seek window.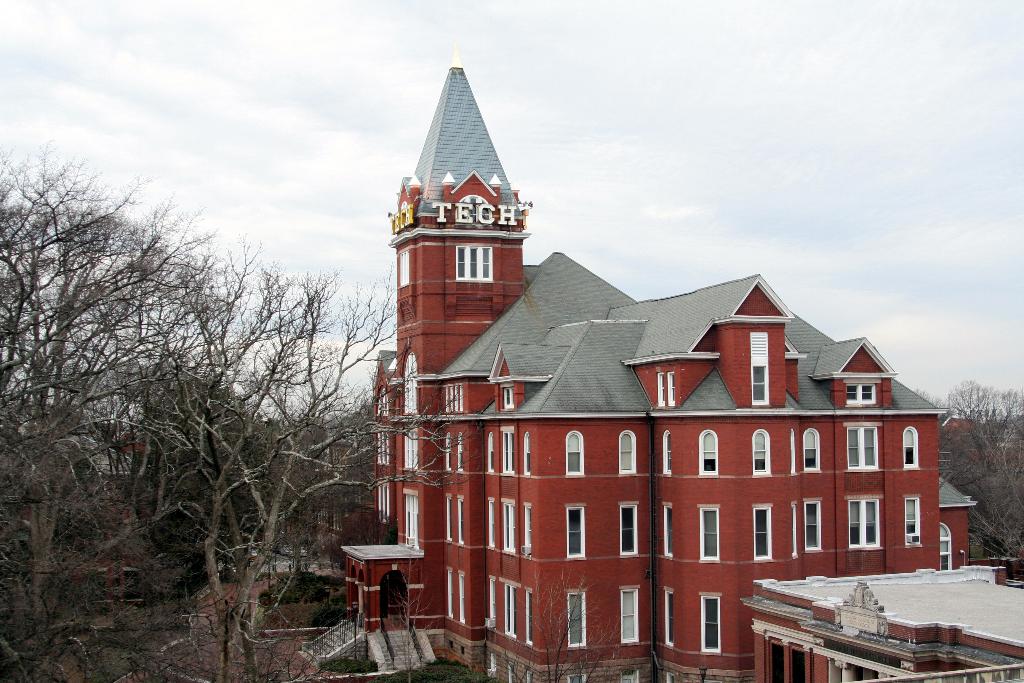
754,426,771,476.
